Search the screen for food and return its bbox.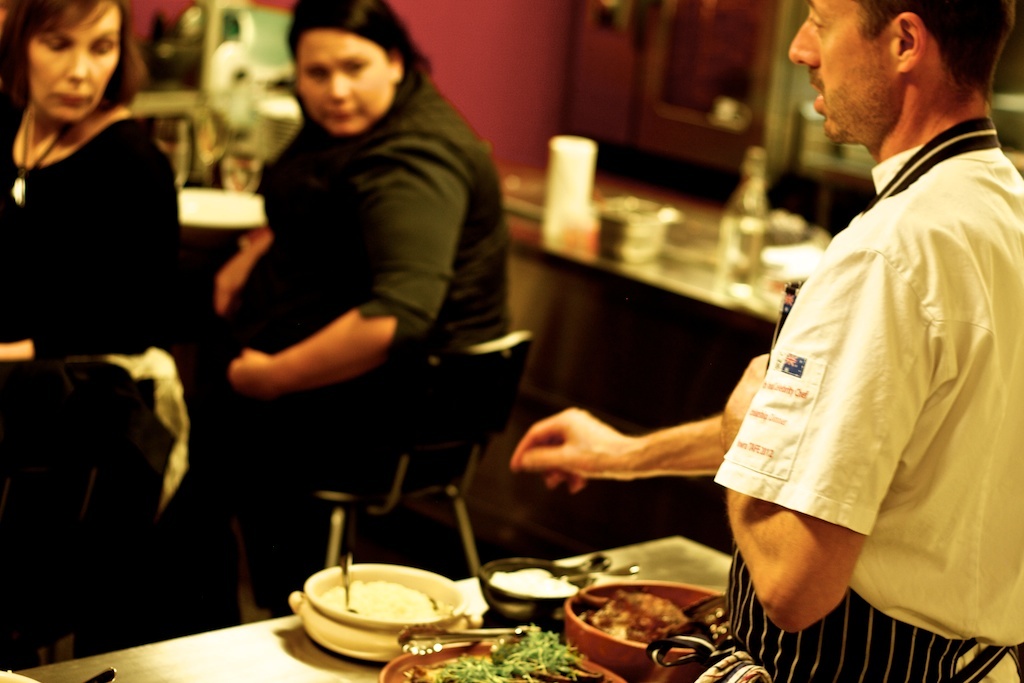
Found: <region>396, 625, 603, 682</region>.
